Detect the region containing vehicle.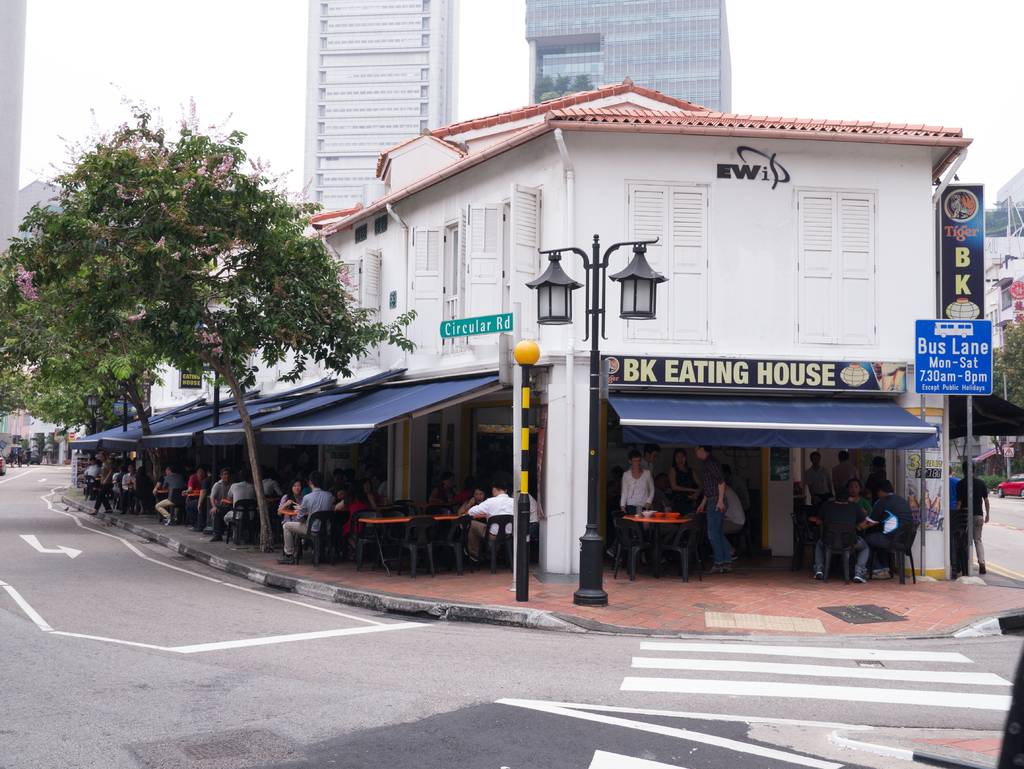
(left=996, top=472, right=1023, bottom=498).
